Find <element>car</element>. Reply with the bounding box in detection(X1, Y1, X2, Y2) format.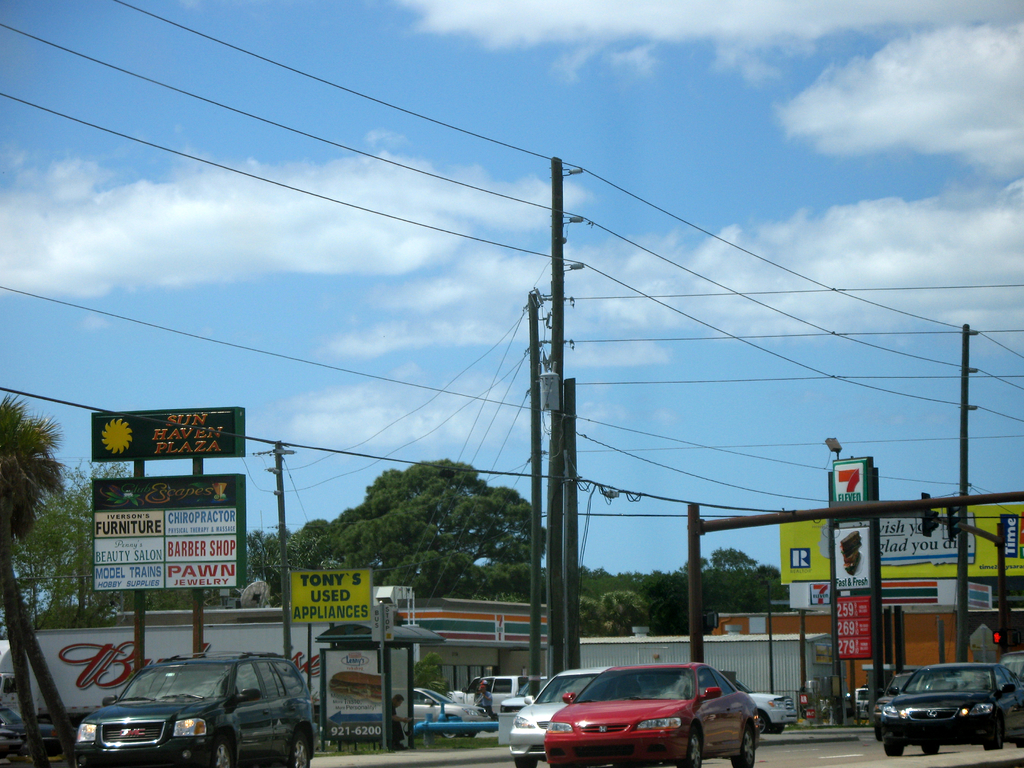
detection(70, 646, 321, 767).
